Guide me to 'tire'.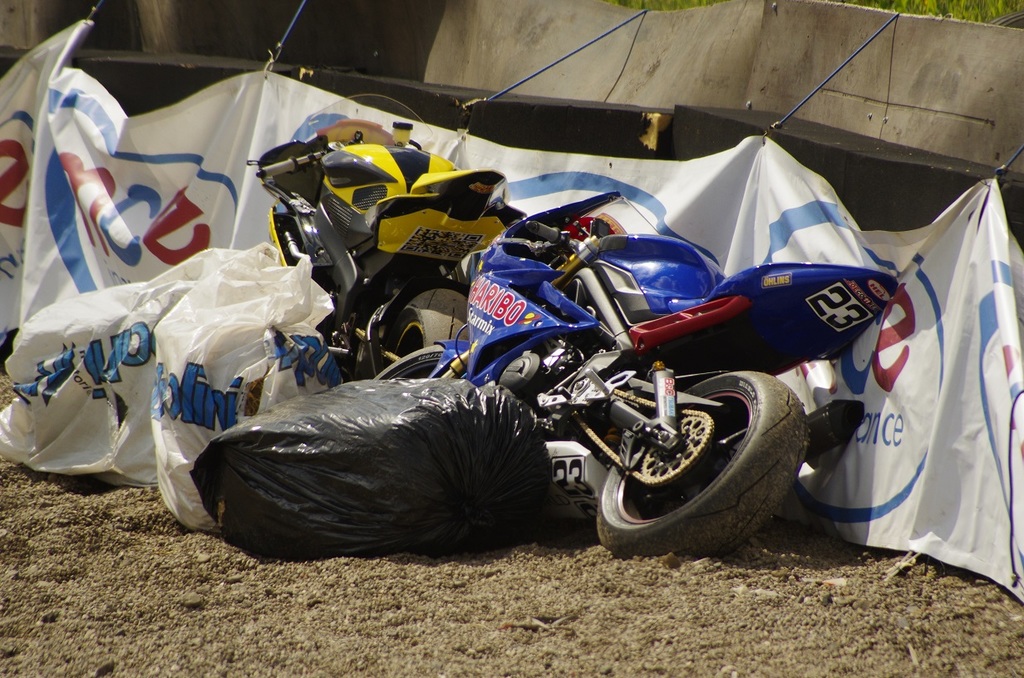
Guidance: [x1=594, y1=363, x2=805, y2=563].
